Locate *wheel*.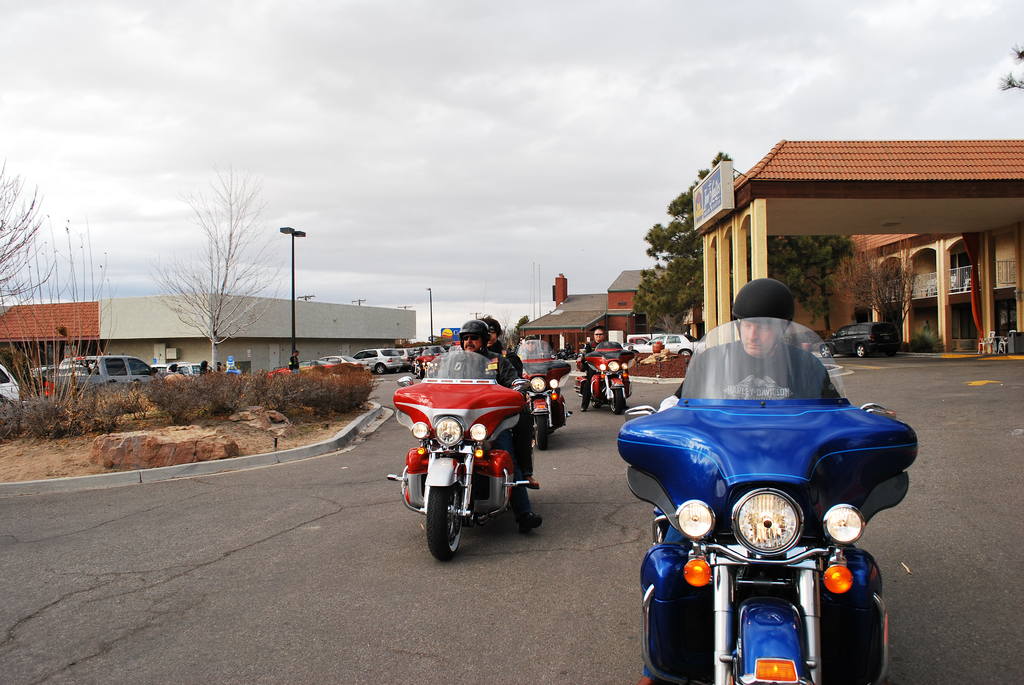
Bounding box: rect(419, 483, 480, 561).
